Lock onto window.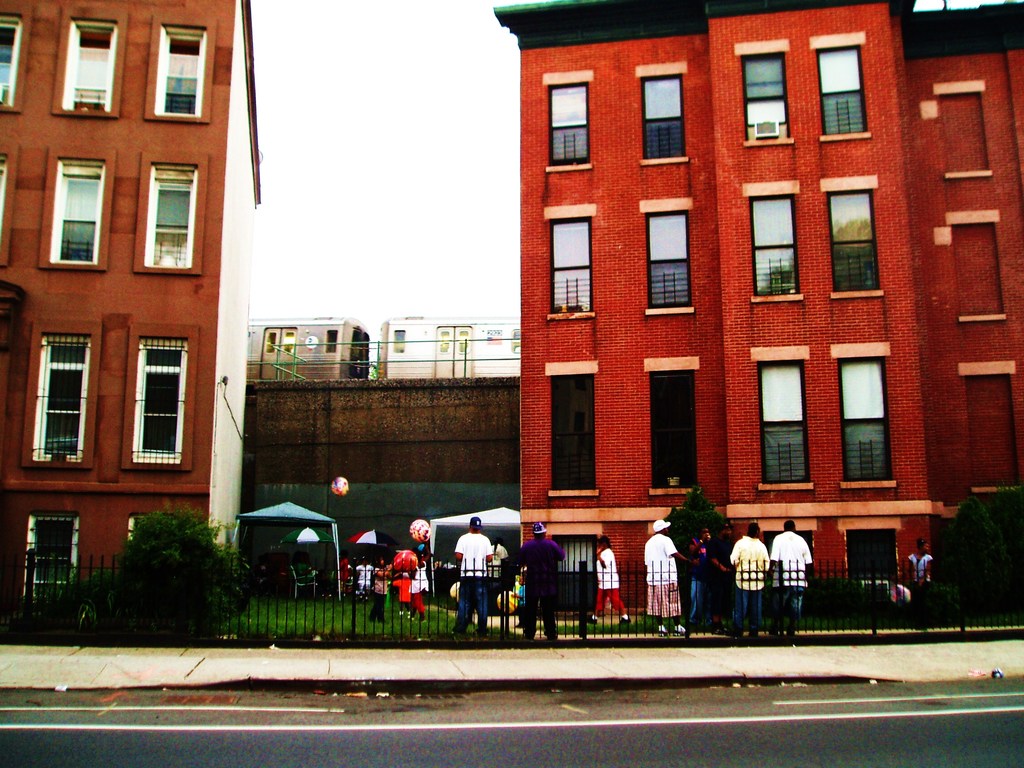
Locked: 838, 353, 897, 485.
